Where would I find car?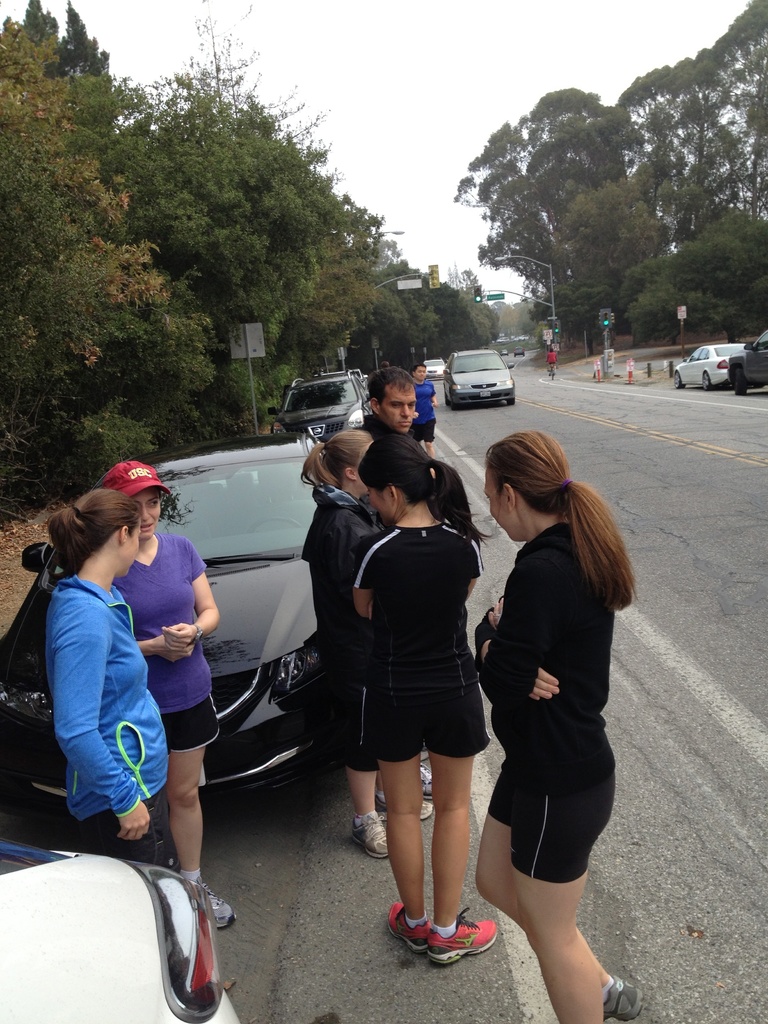
At x1=273 y1=378 x2=378 y2=440.
